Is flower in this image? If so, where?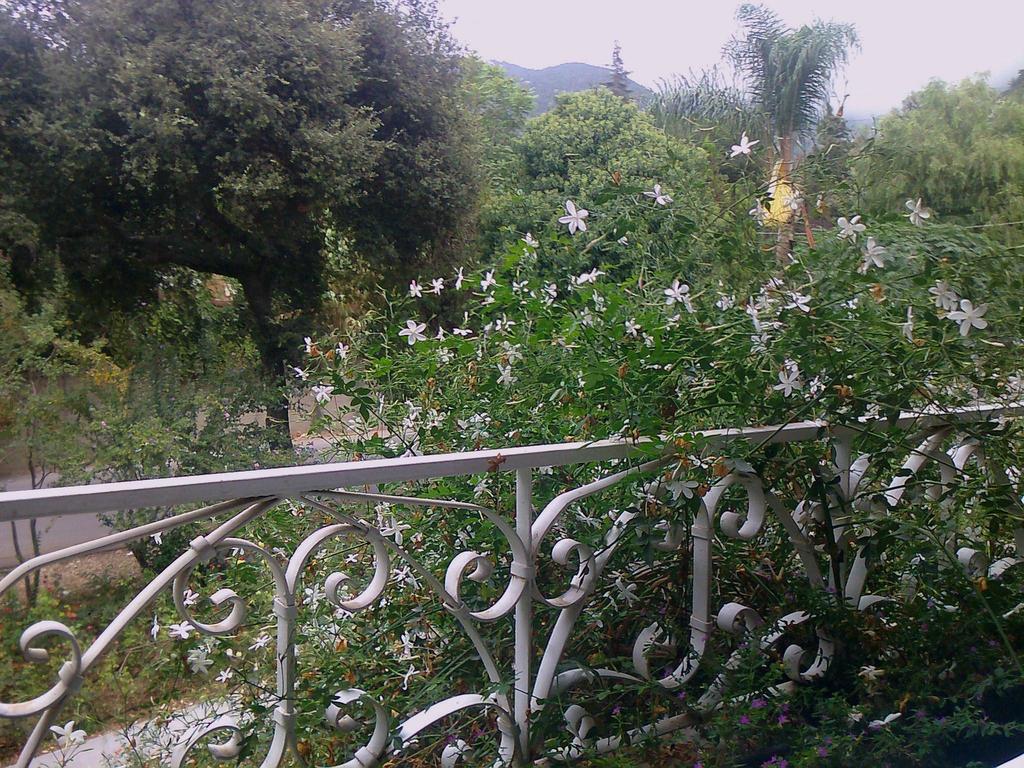
Yes, at bbox(726, 132, 761, 159).
